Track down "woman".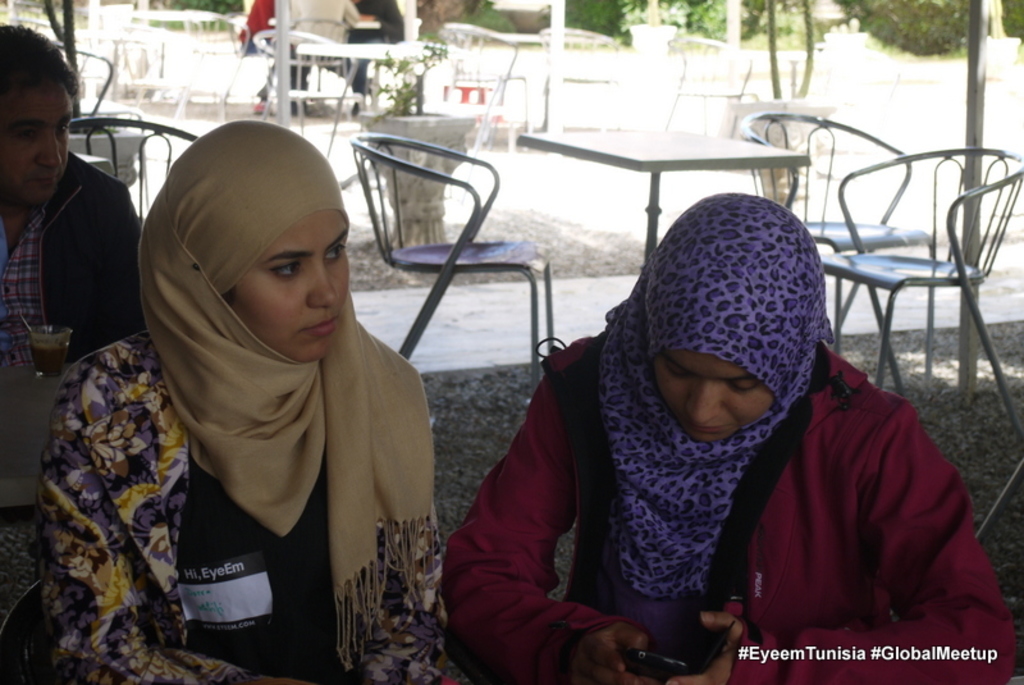
Tracked to pyautogui.locateOnScreen(87, 150, 434, 677).
